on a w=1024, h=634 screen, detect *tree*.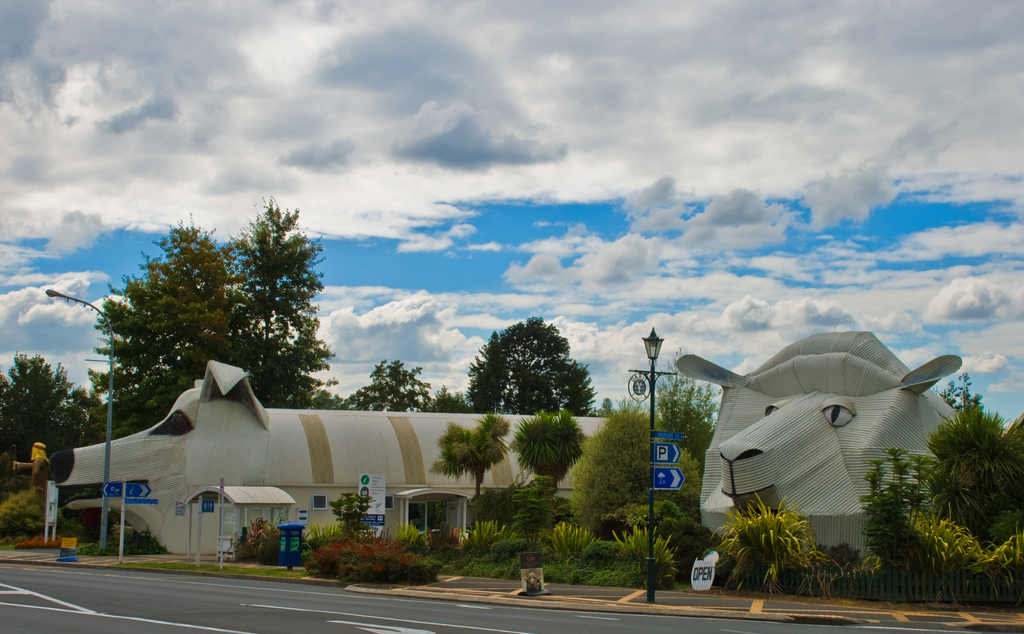
429,409,513,498.
